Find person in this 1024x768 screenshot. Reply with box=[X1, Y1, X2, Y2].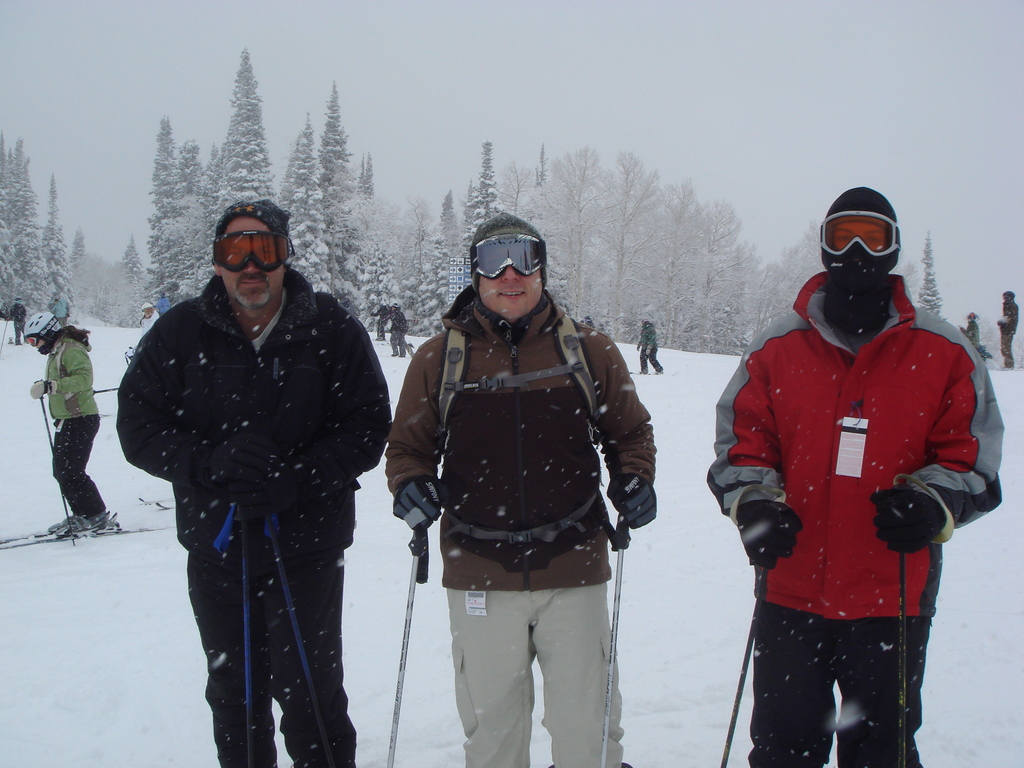
box=[371, 301, 390, 341].
